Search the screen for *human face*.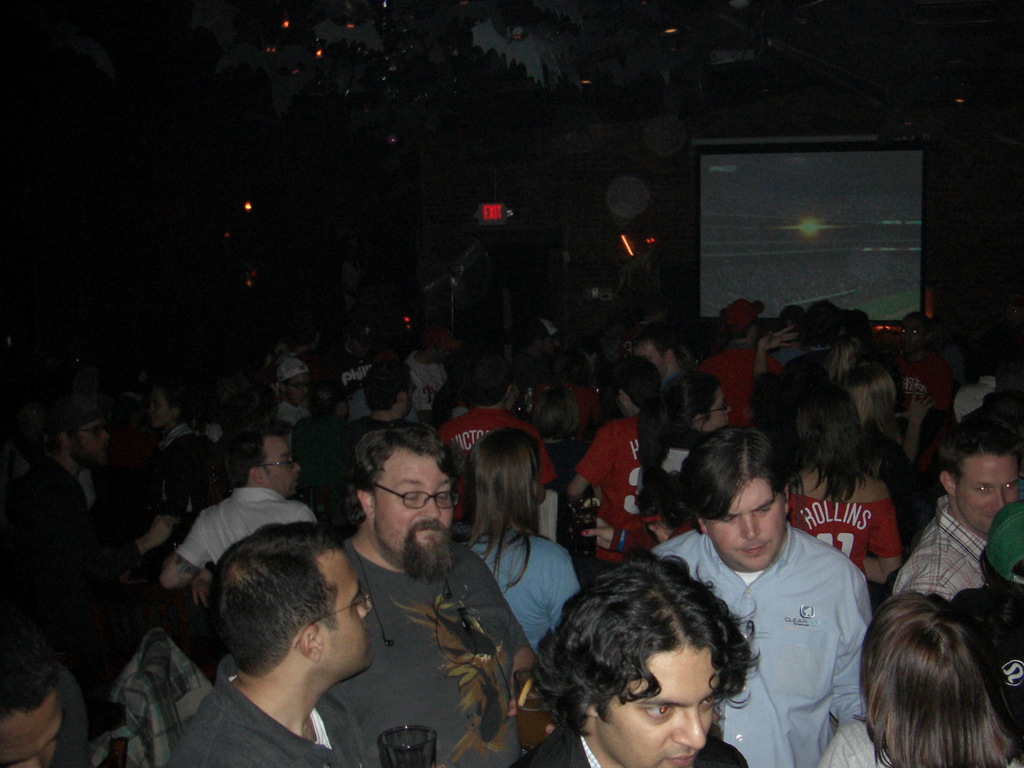
Found at <bbox>320, 555, 373, 668</bbox>.
